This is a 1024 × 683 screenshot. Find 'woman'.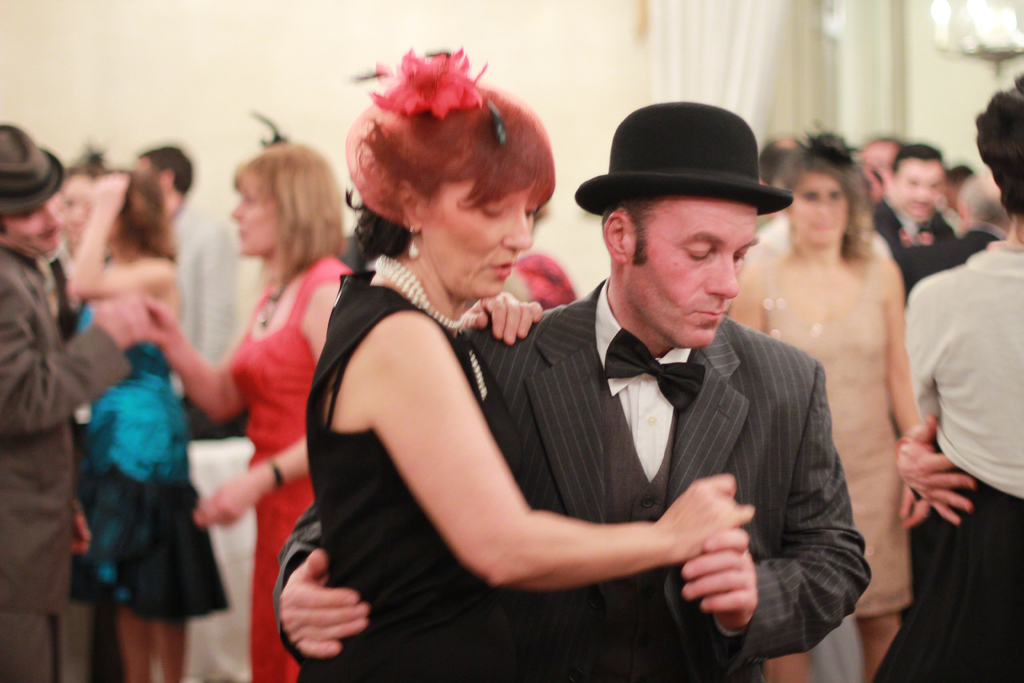
Bounding box: left=47, top=144, right=114, bottom=598.
